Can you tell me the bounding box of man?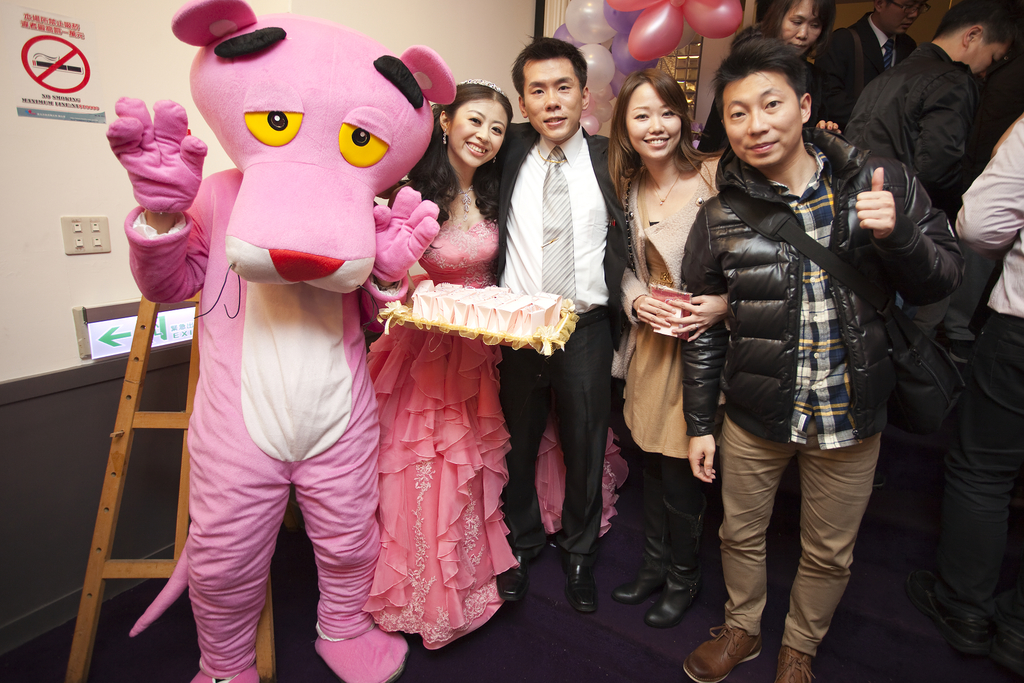
bbox=(908, 117, 1023, 662).
